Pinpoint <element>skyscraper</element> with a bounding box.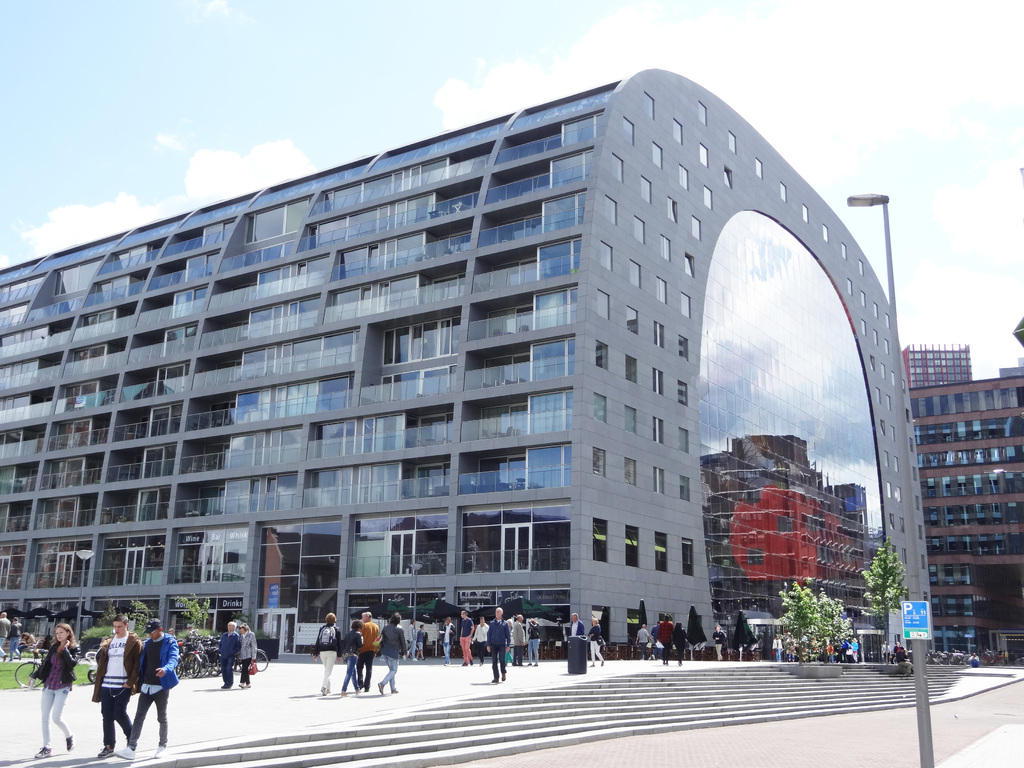
906 342 1023 673.
